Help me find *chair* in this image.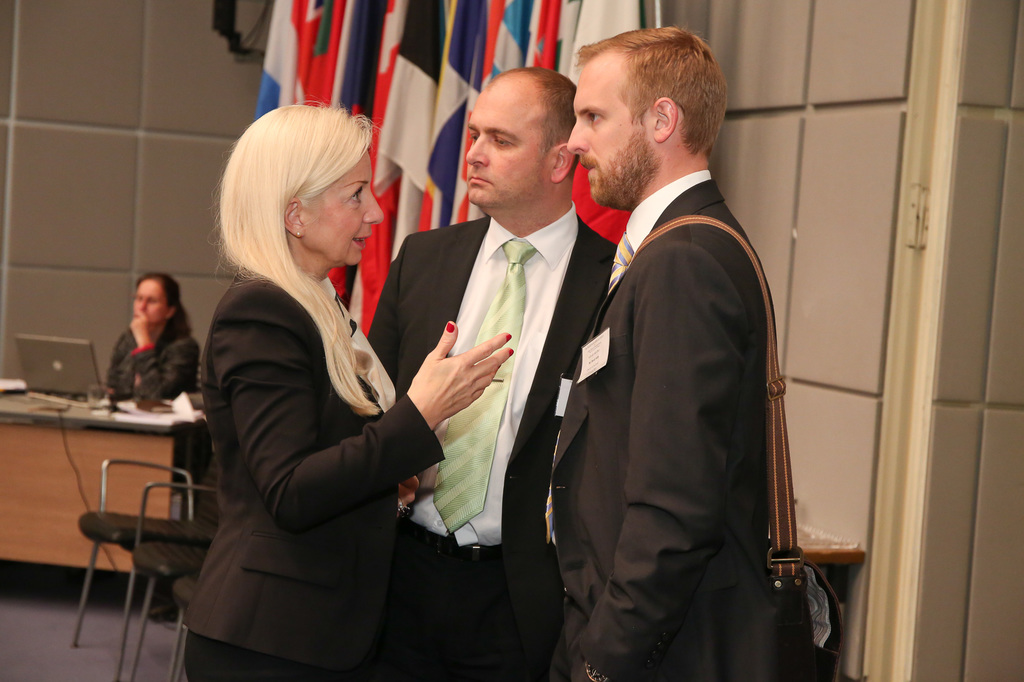
Found it: 63 459 211 681.
